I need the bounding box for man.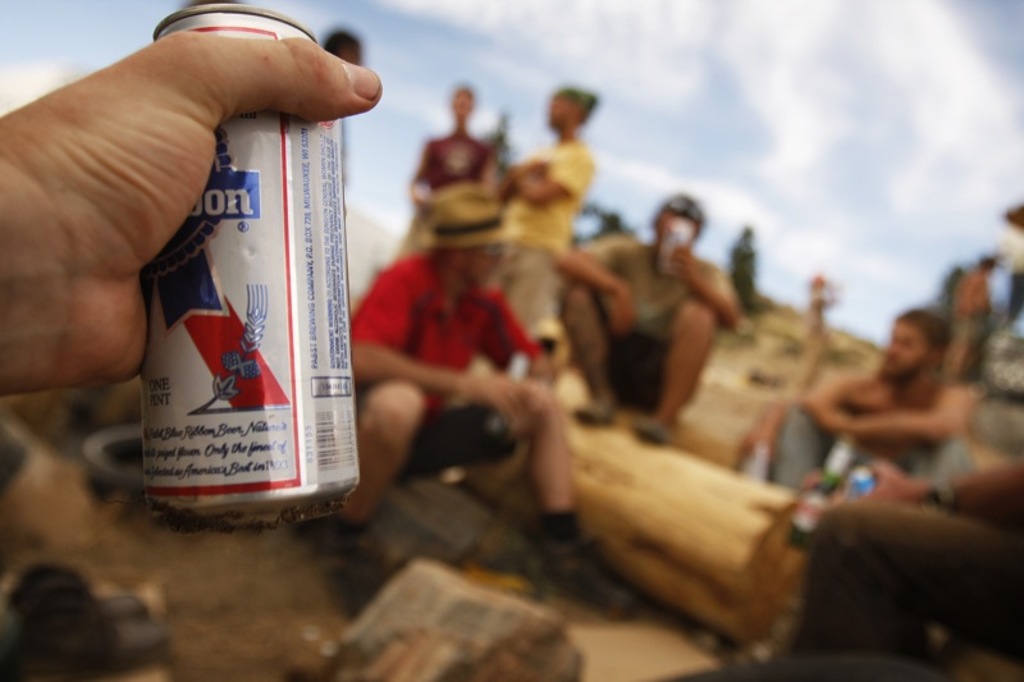
Here it is: rect(571, 170, 768, 475).
